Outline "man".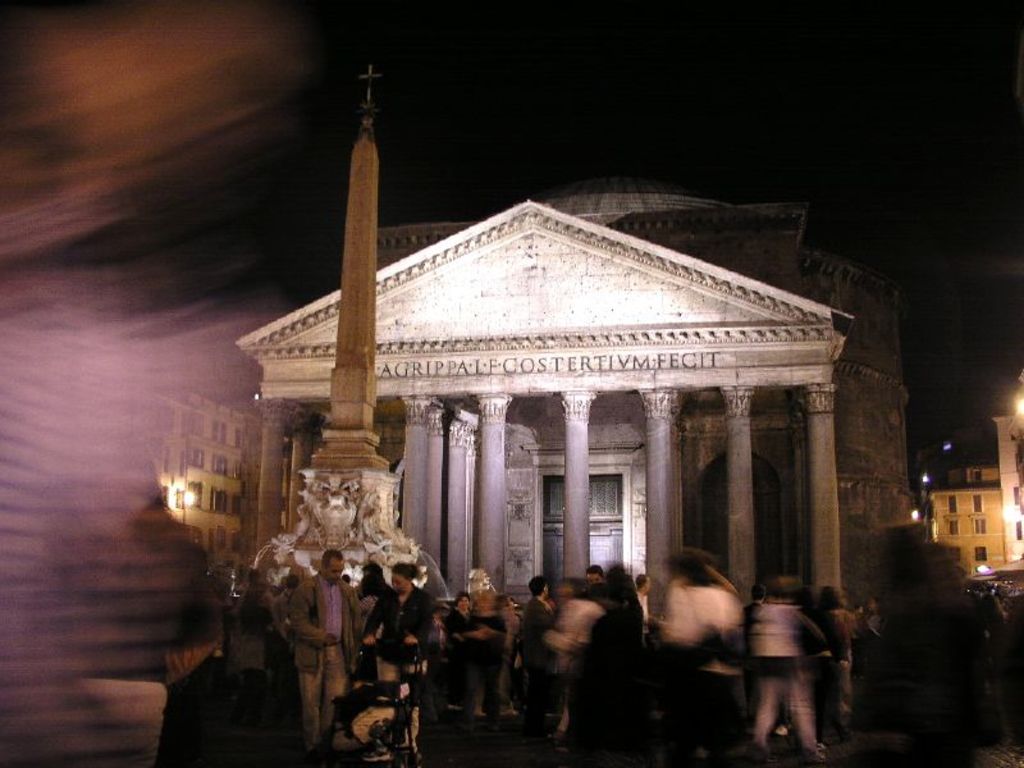
Outline: (285,545,366,756).
